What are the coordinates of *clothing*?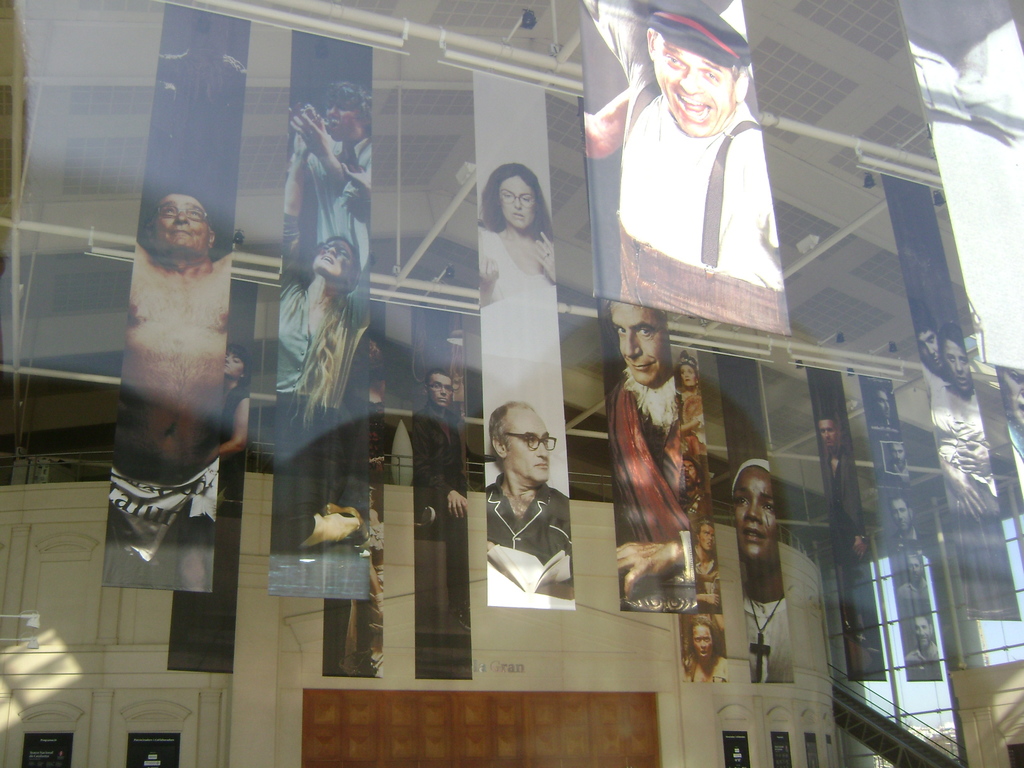
x1=305 y1=135 x2=370 y2=292.
